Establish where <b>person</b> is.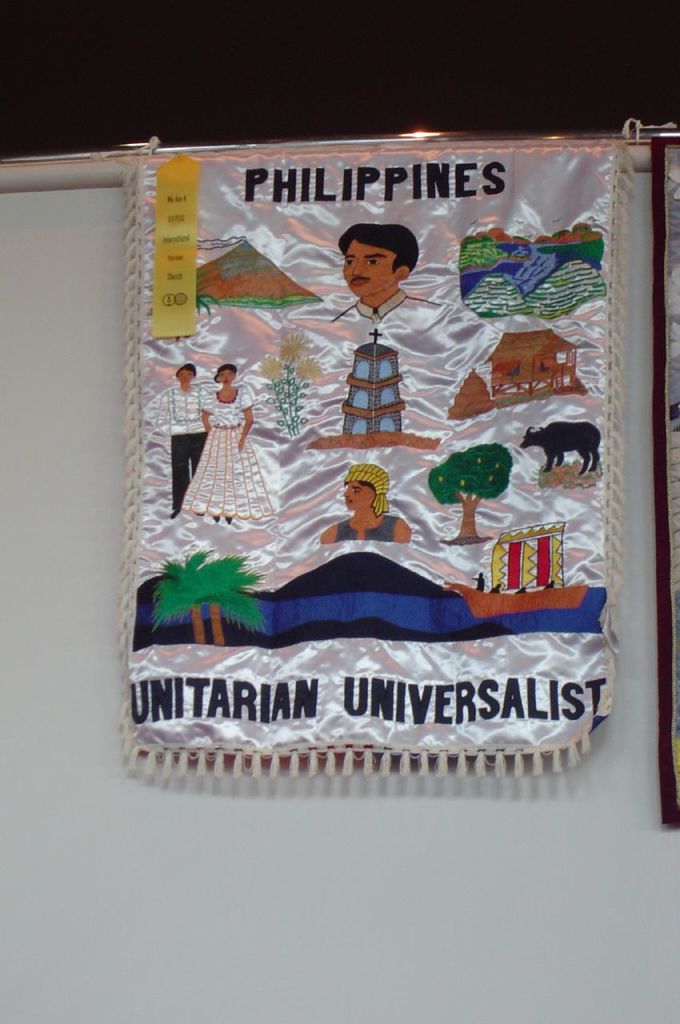
Established at 182 364 276 524.
